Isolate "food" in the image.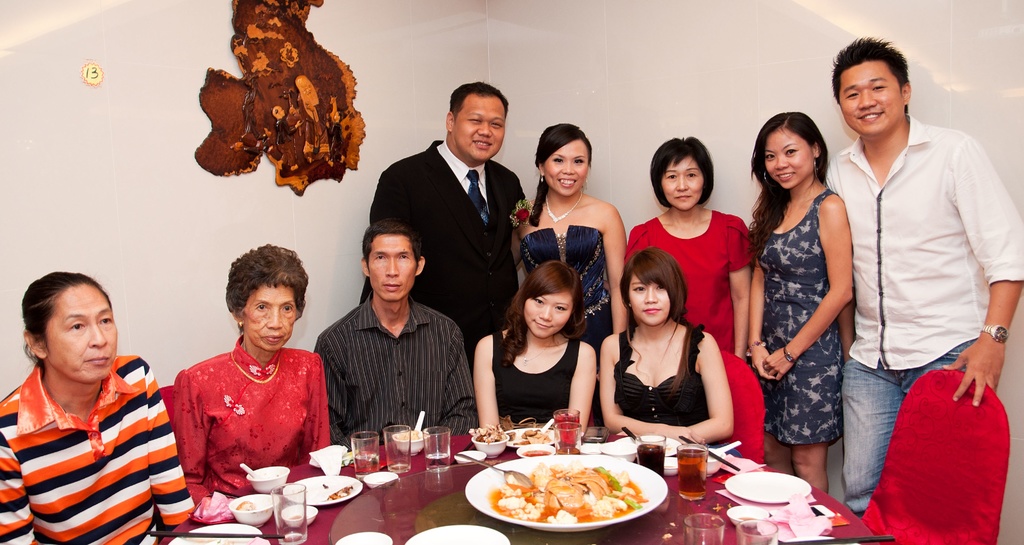
Isolated region: bbox(235, 498, 255, 510).
